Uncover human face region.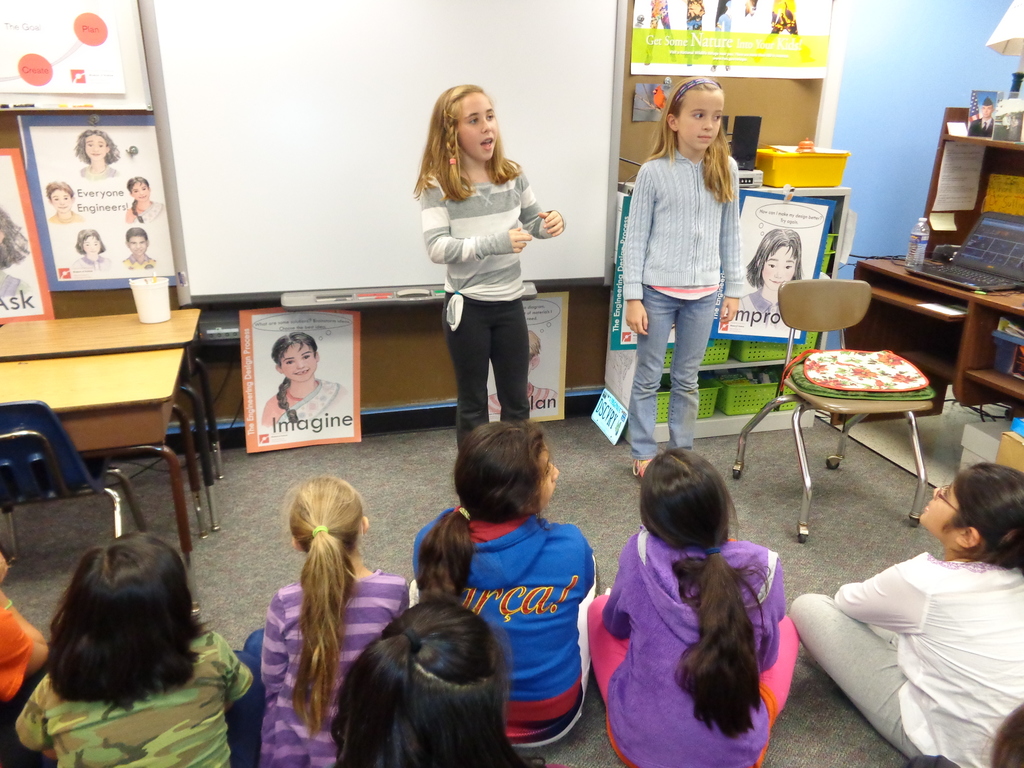
Uncovered: <box>83,135,106,160</box>.
